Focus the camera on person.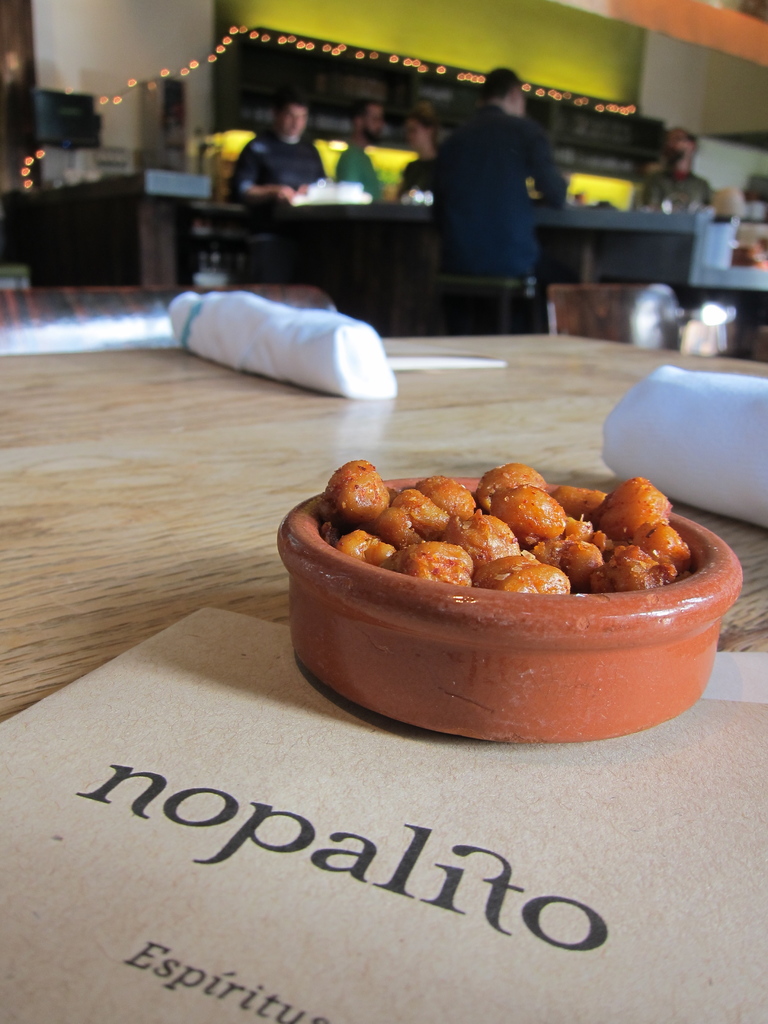
Focus region: [333, 95, 382, 206].
